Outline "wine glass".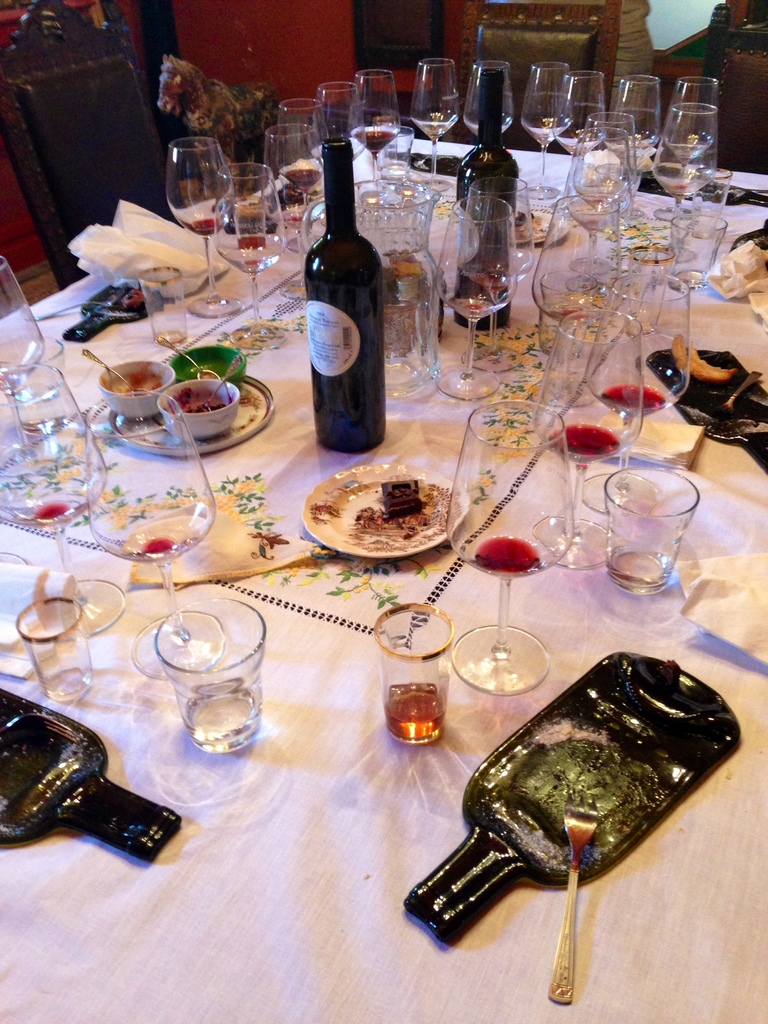
Outline: detection(0, 245, 45, 461).
